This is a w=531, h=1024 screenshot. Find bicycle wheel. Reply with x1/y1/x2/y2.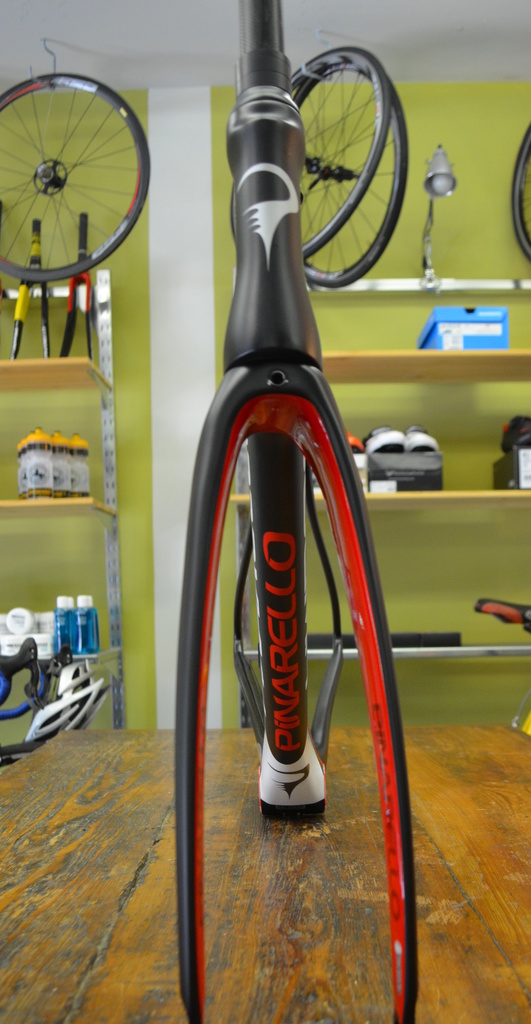
506/113/530/265.
